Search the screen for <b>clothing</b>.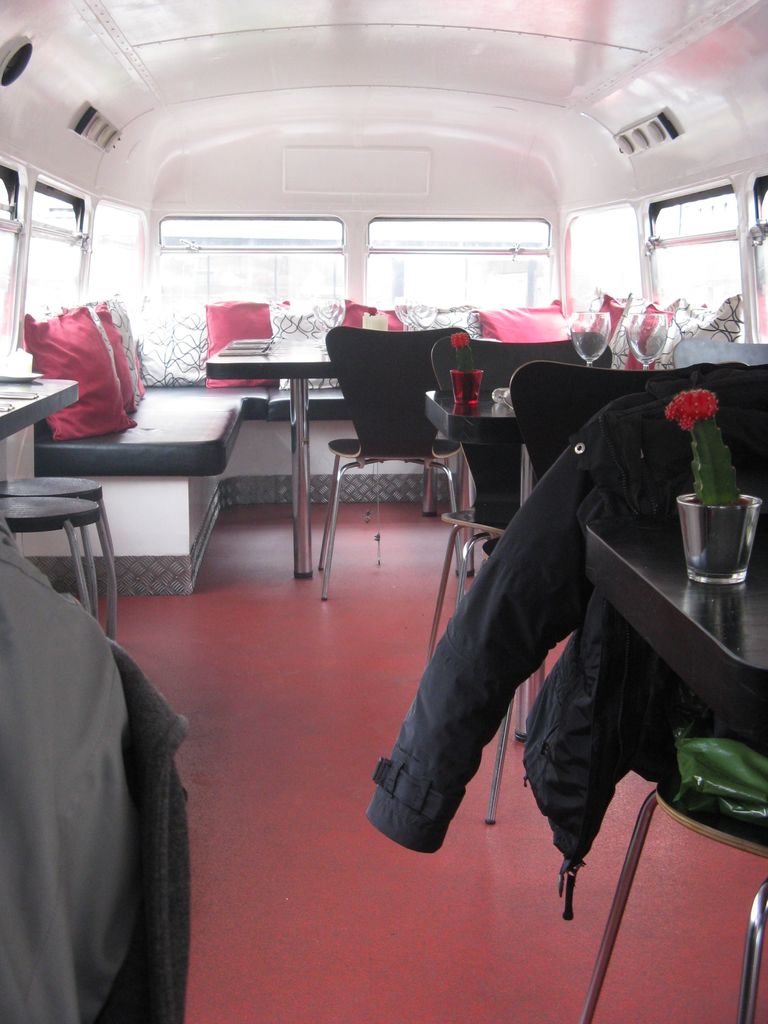
Found at <region>4, 477, 203, 1023</region>.
